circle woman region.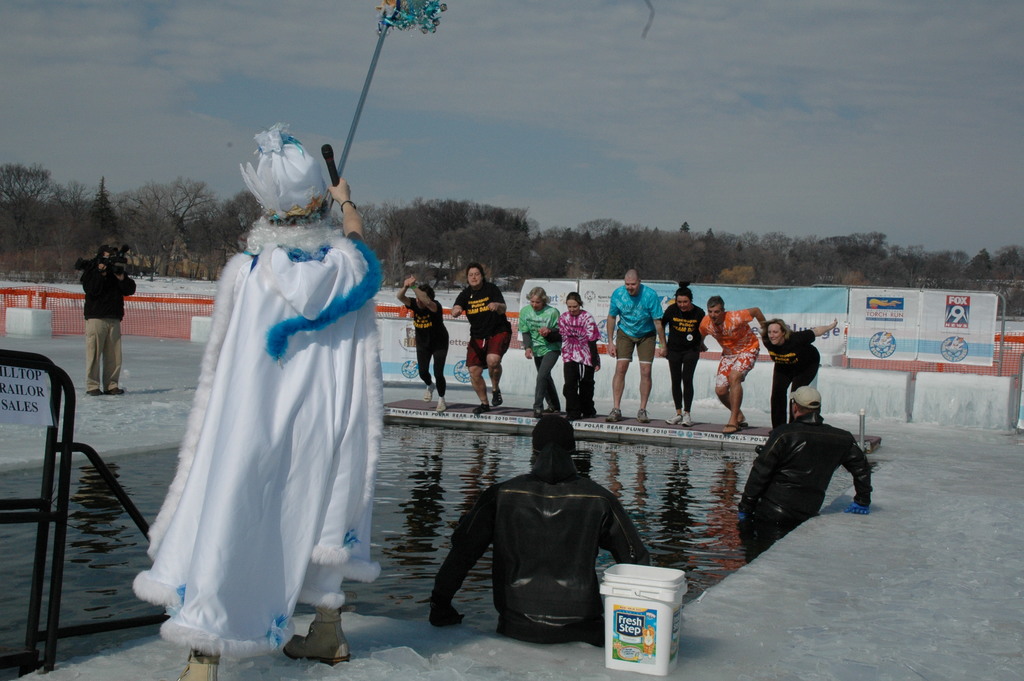
Region: 395, 283, 445, 416.
